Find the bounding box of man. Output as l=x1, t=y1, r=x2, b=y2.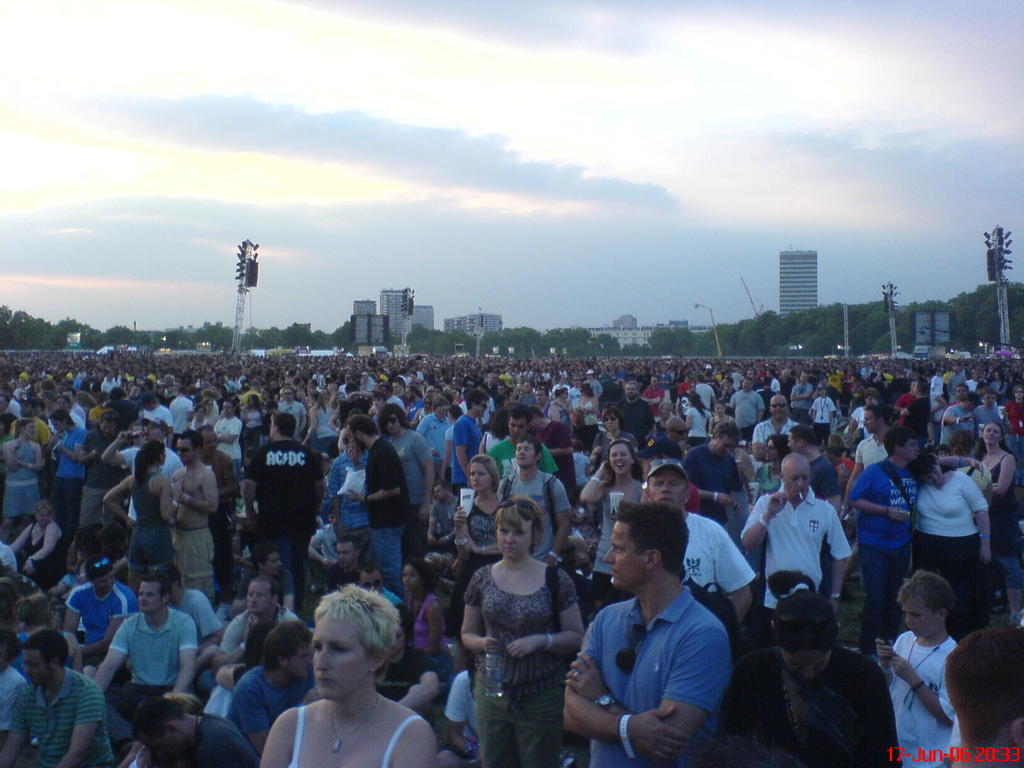
l=684, t=419, r=738, b=536.
